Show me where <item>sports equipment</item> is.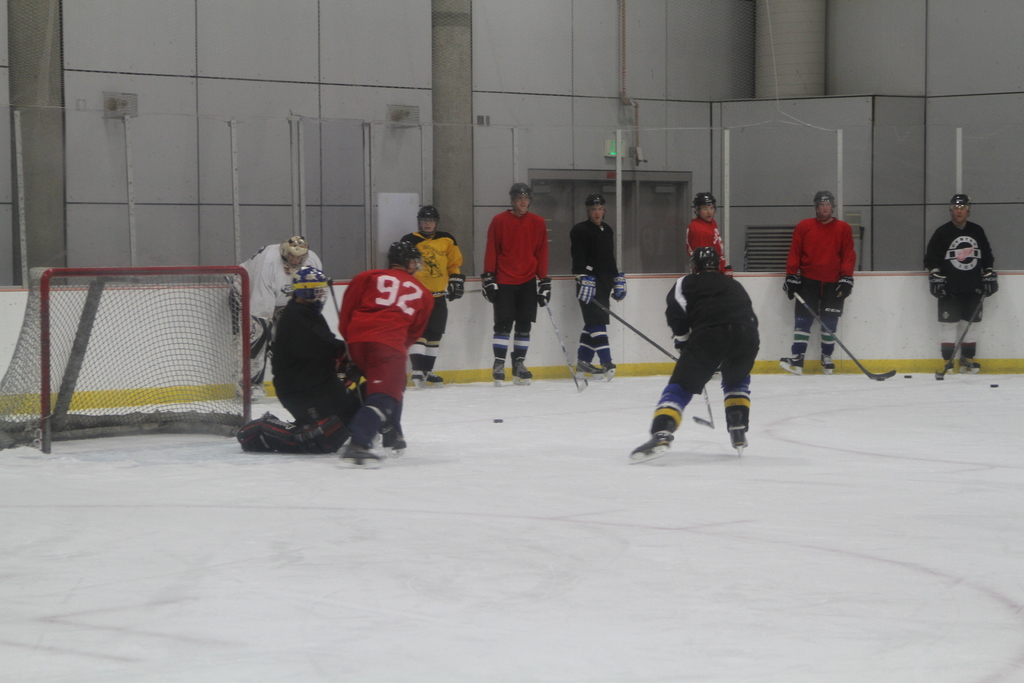
<item>sports equipment</item> is at box(948, 194, 966, 228).
